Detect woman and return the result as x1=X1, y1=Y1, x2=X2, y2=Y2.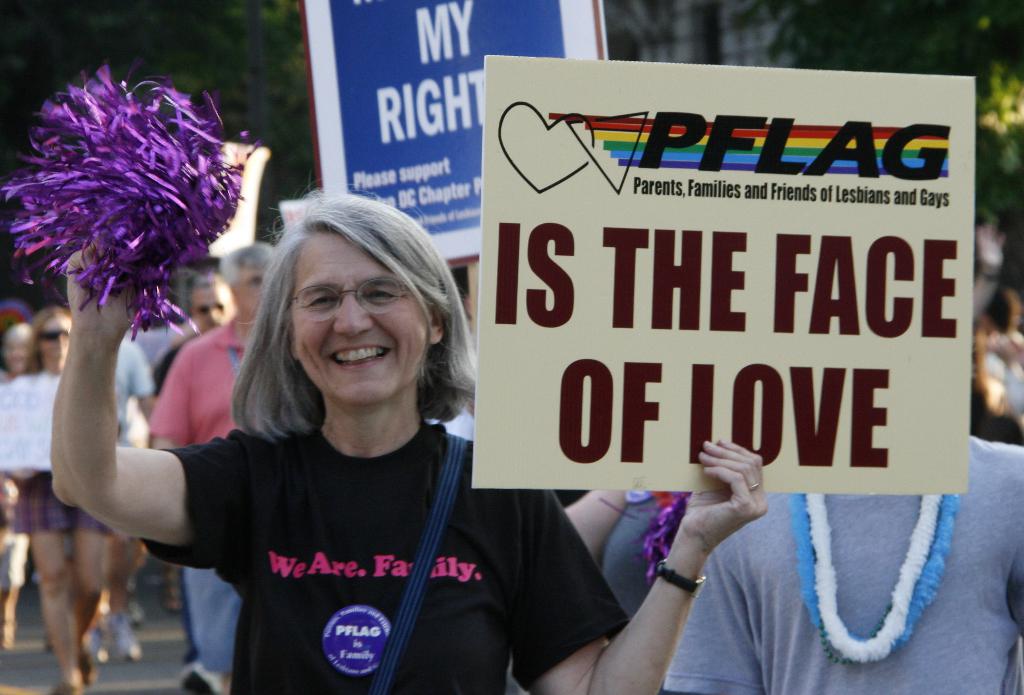
x1=87, y1=188, x2=598, y2=687.
